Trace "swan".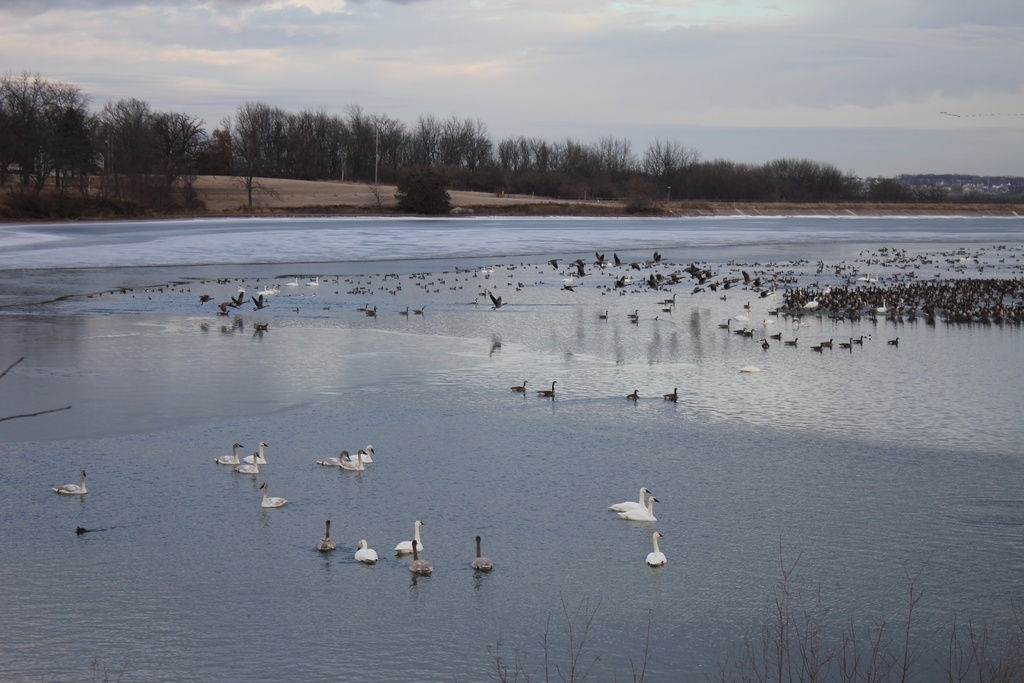
Traced to x1=47, y1=464, x2=95, y2=498.
